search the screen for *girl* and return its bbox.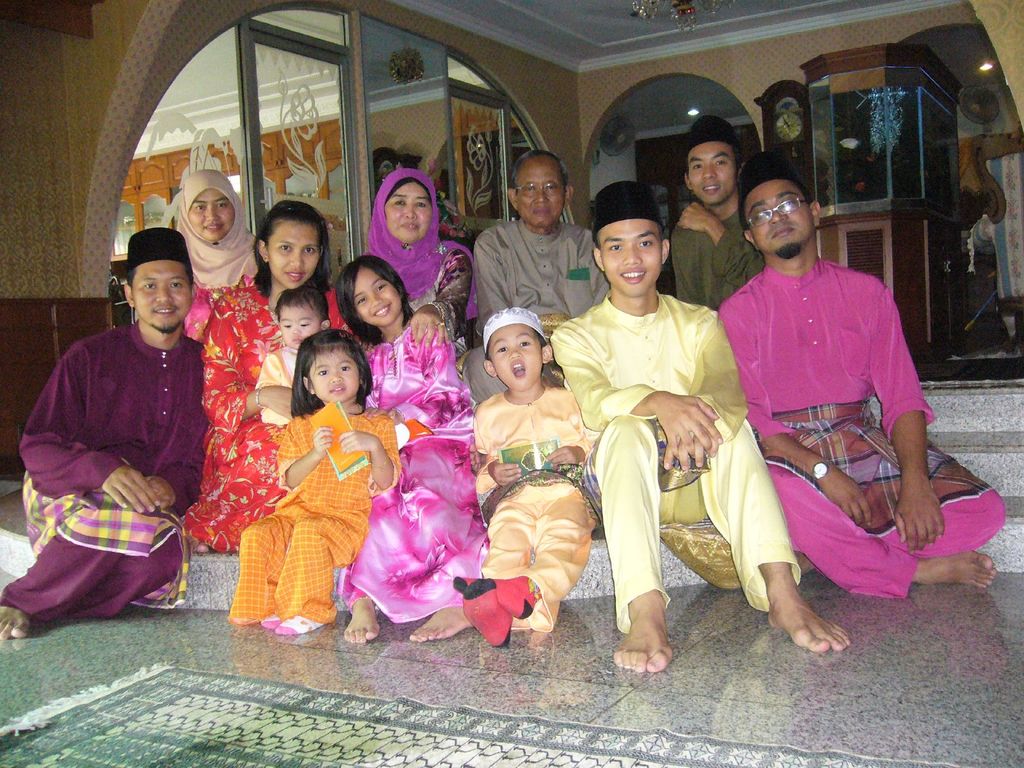
Found: Rect(333, 259, 481, 640).
